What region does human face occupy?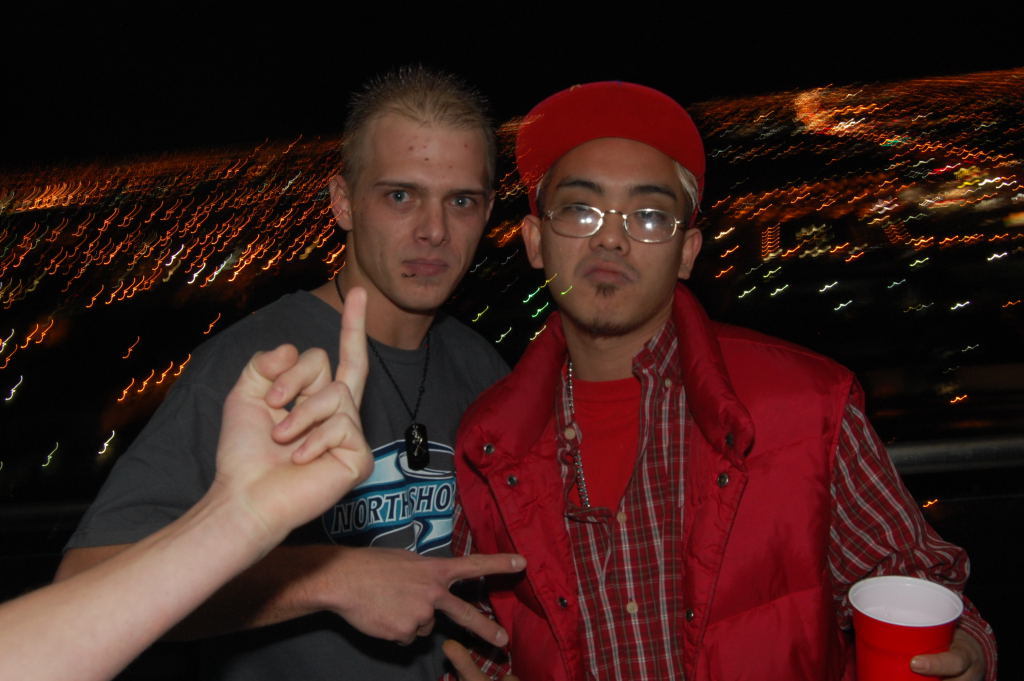
(left=359, top=126, right=490, bottom=313).
